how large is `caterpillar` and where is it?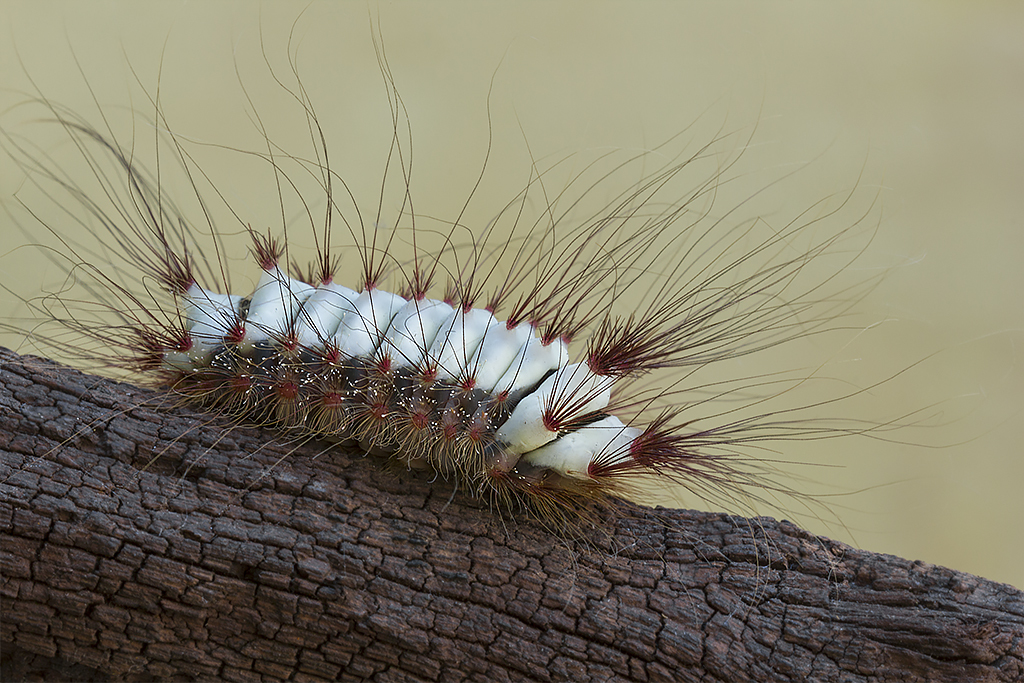
Bounding box: 0/0/1017/637.
